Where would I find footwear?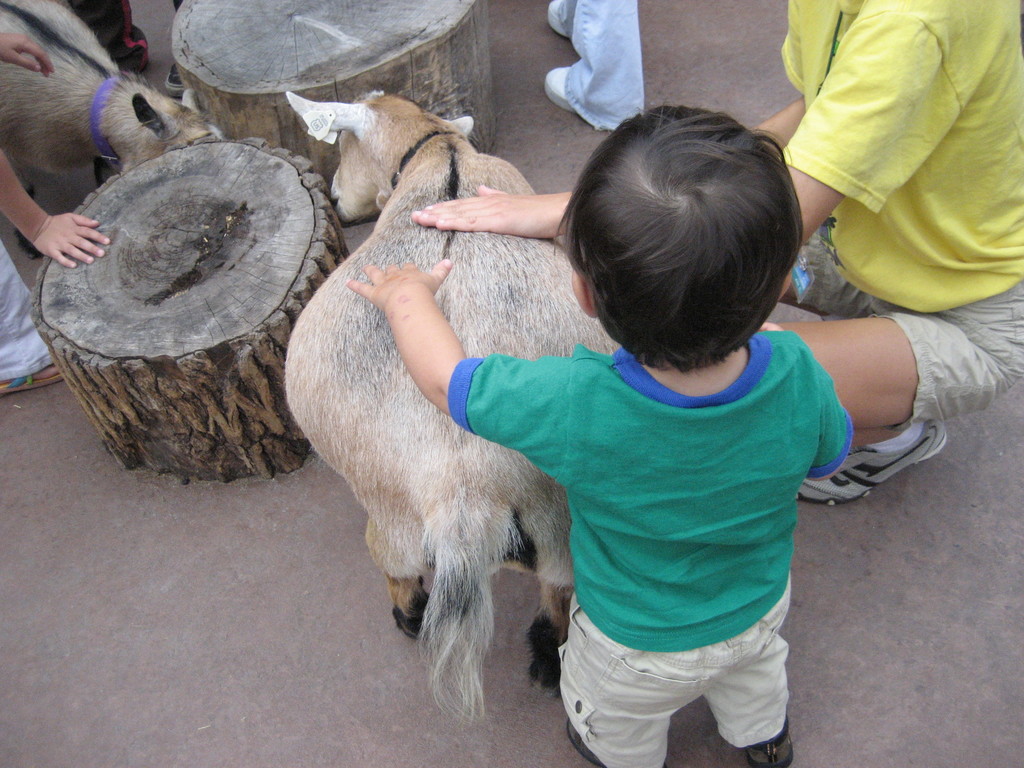
At (737,710,797,767).
